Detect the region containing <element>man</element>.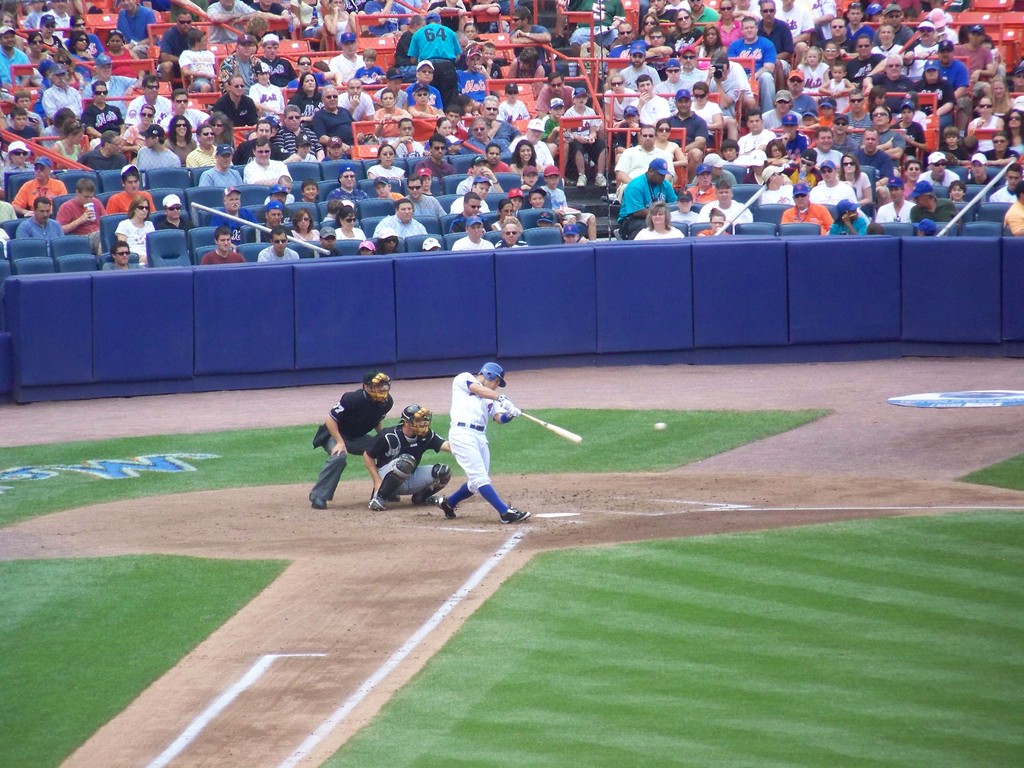
crop(616, 45, 653, 81).
